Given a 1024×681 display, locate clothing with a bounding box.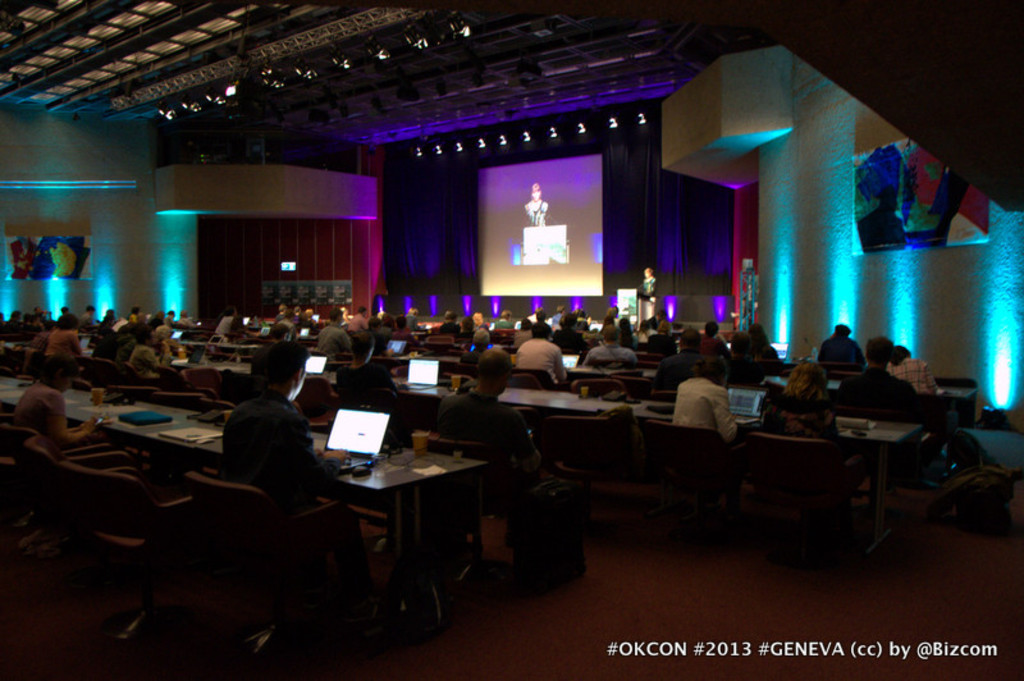
Located: 681, 379, 733, 439.
